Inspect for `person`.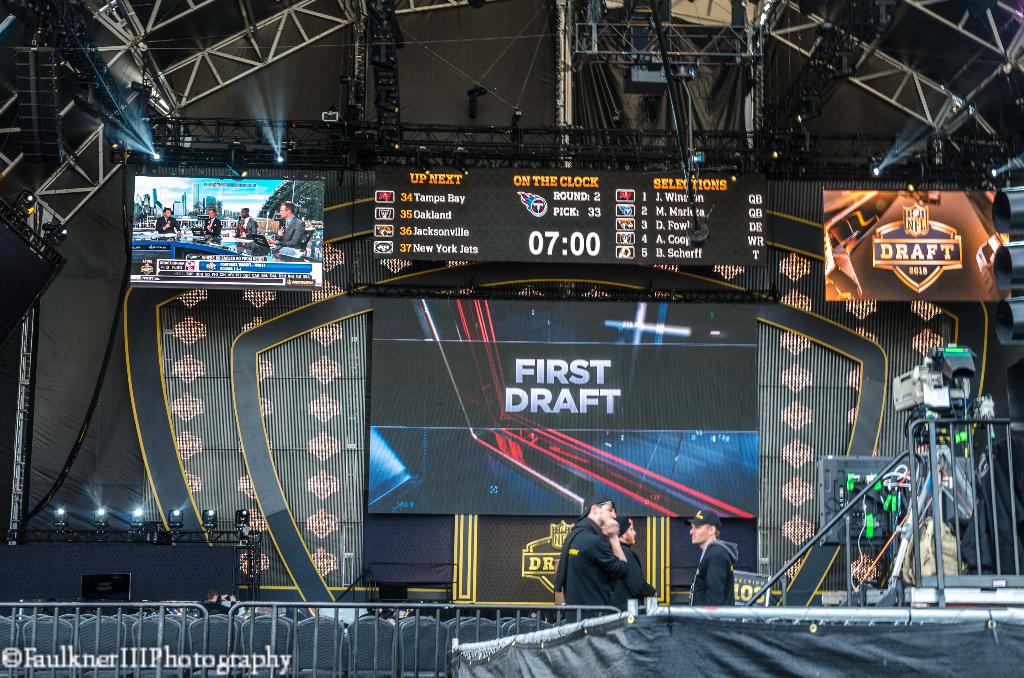
Inspection: [267, 201, 306, 254].
